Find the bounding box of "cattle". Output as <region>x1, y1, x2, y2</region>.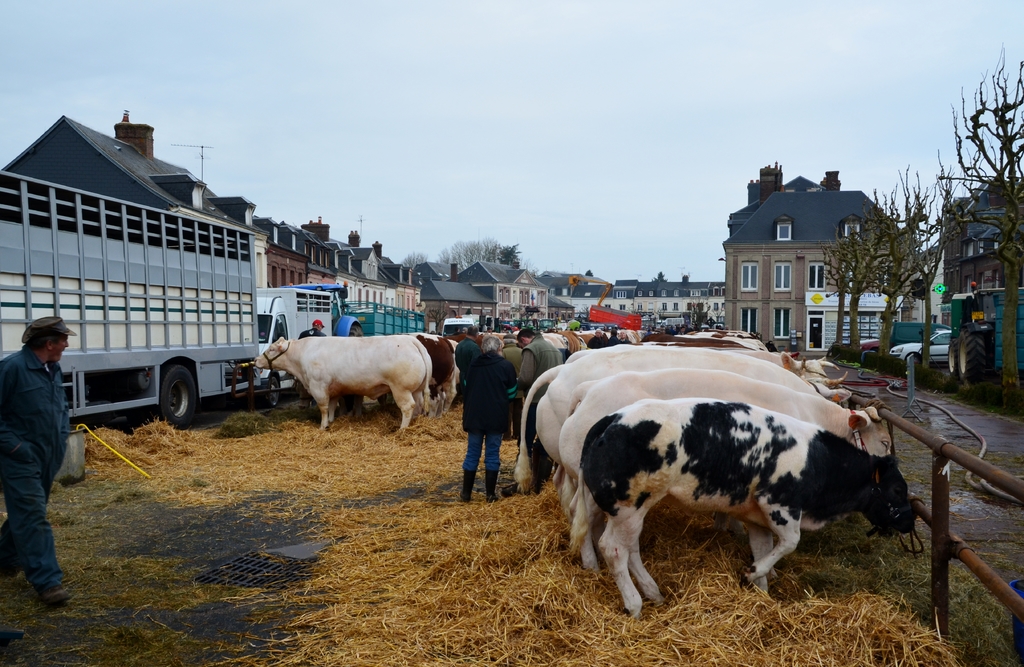
<region>554, 374, 897, 572</region>.
